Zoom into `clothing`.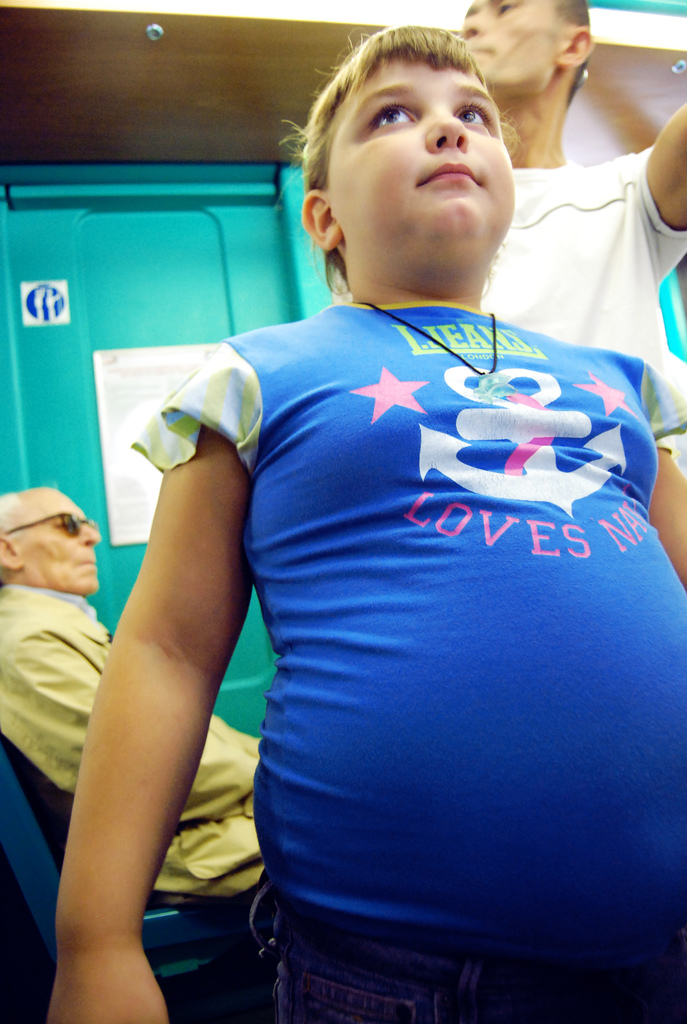
Zoom target: (476, 140, 686, 456).
